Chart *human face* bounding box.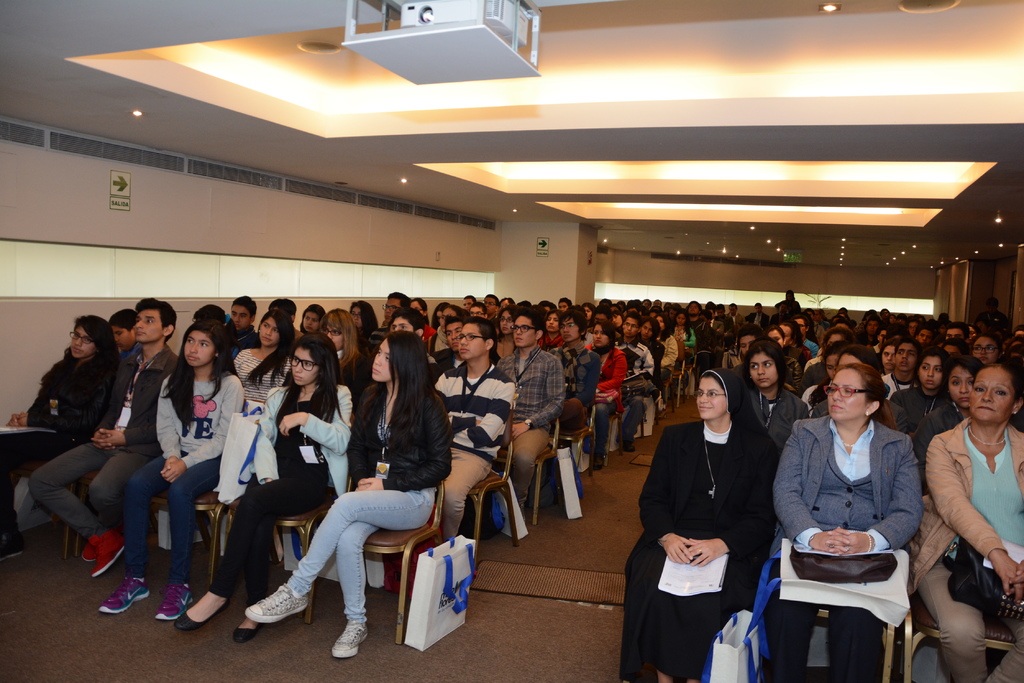
Charted: [left=109, top=321, right=132, bottom=351].
